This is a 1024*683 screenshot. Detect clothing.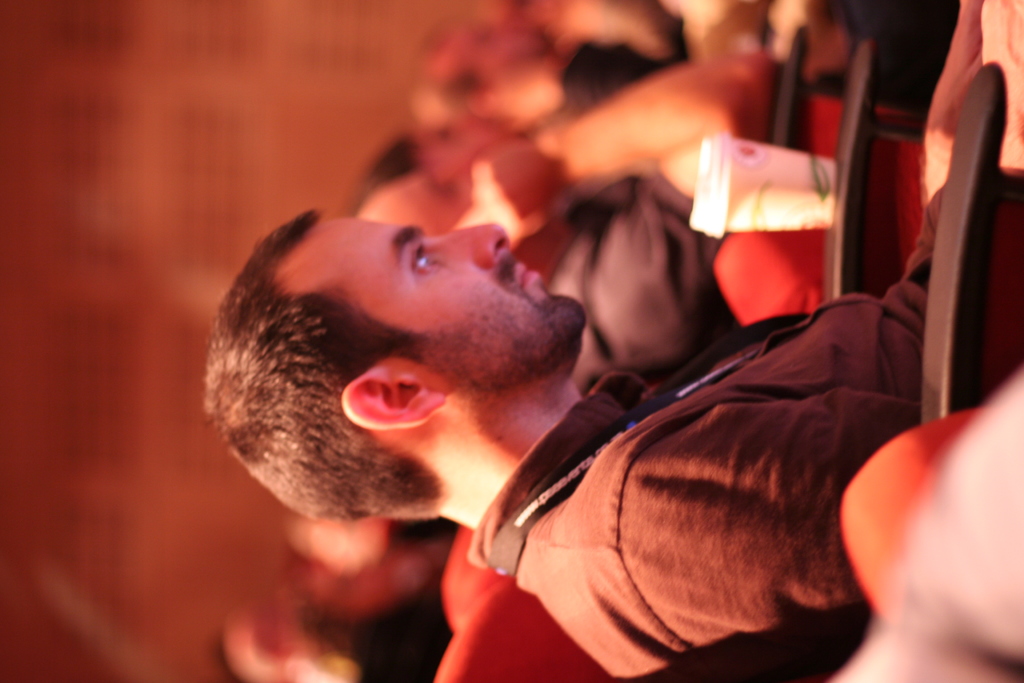
470/226/978/682.
